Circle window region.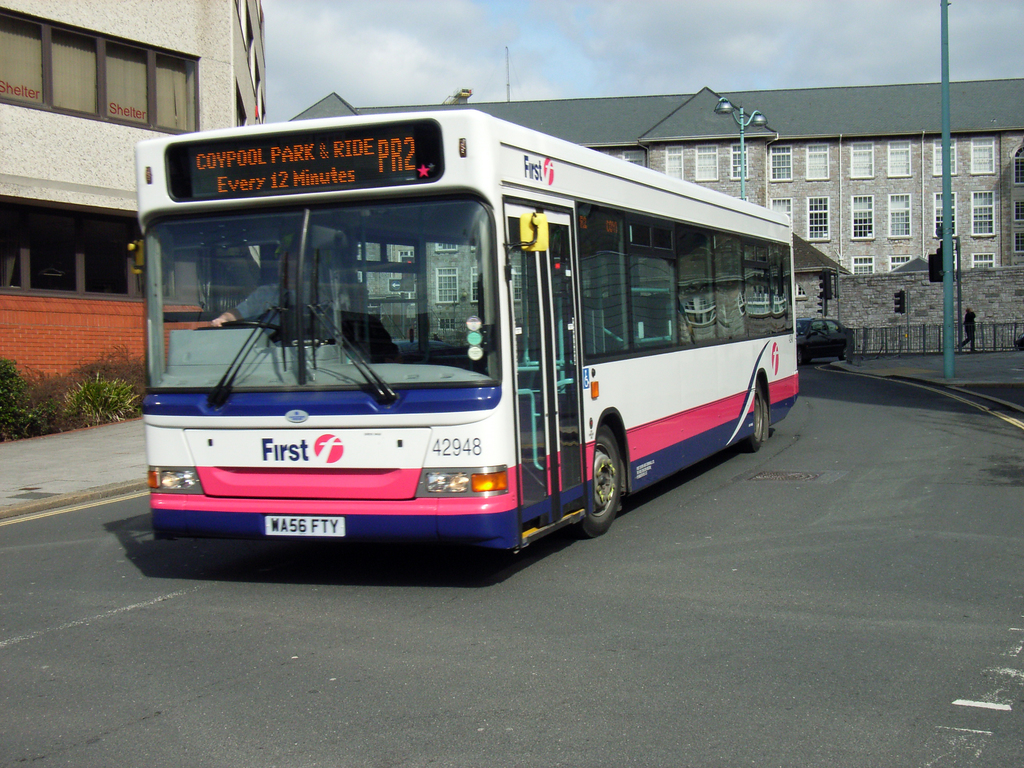
Region: [806,145,828,178].
